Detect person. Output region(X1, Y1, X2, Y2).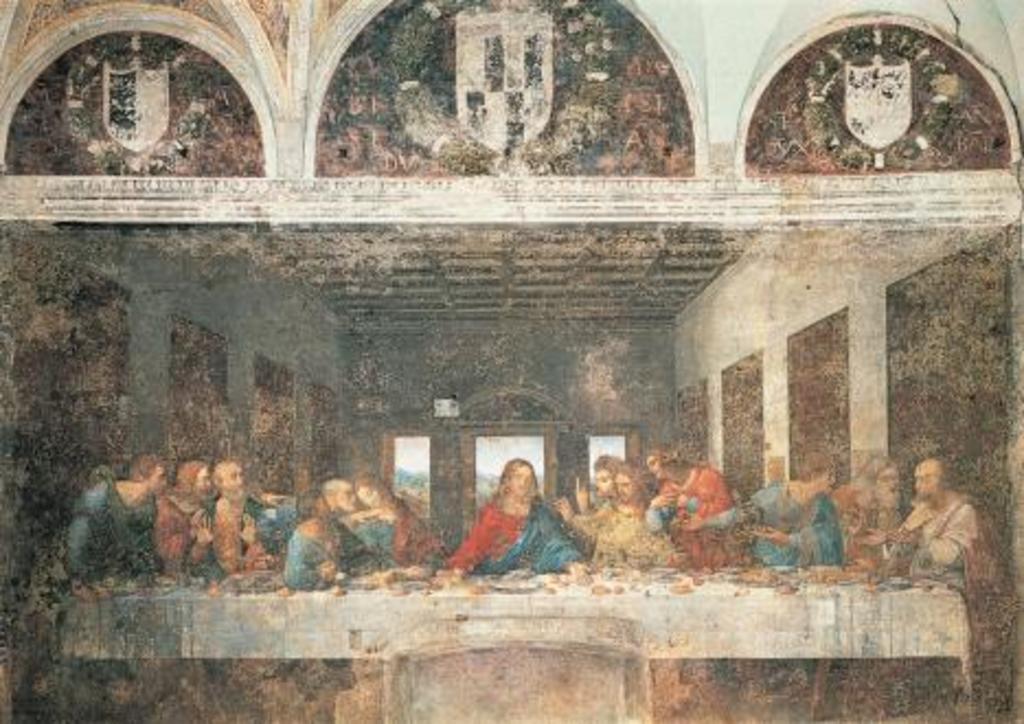
region(886, 454, 1006, 647).
